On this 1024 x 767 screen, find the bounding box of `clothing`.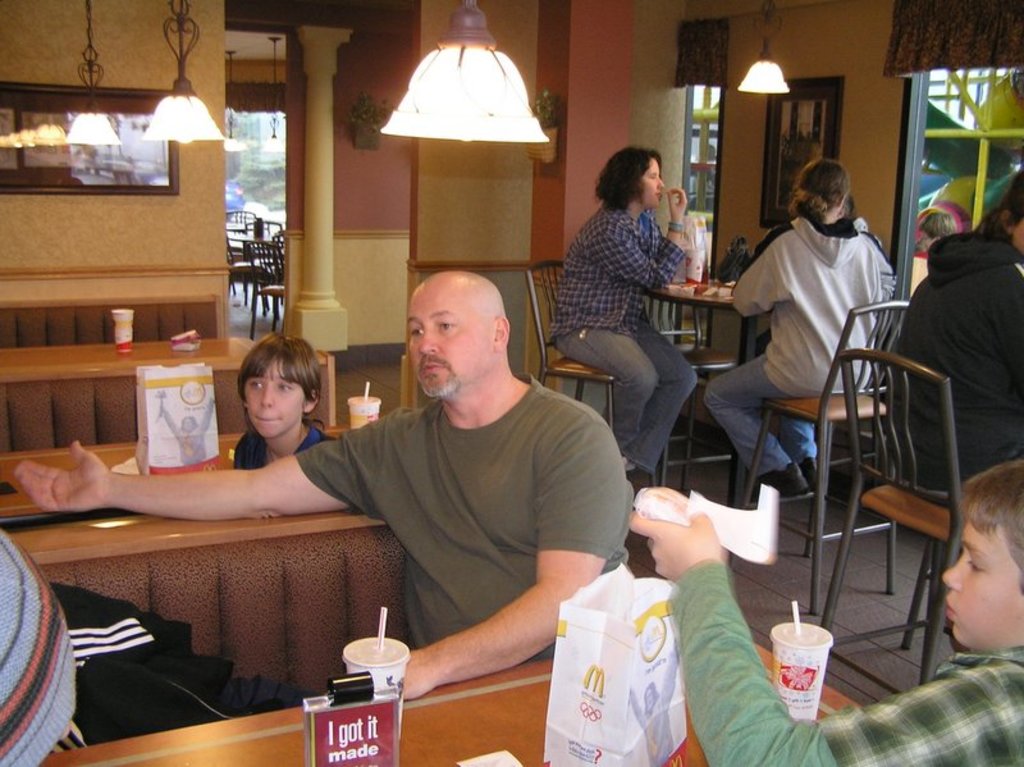
Bounding box: <region>703, 201, 901, 476</region>.
